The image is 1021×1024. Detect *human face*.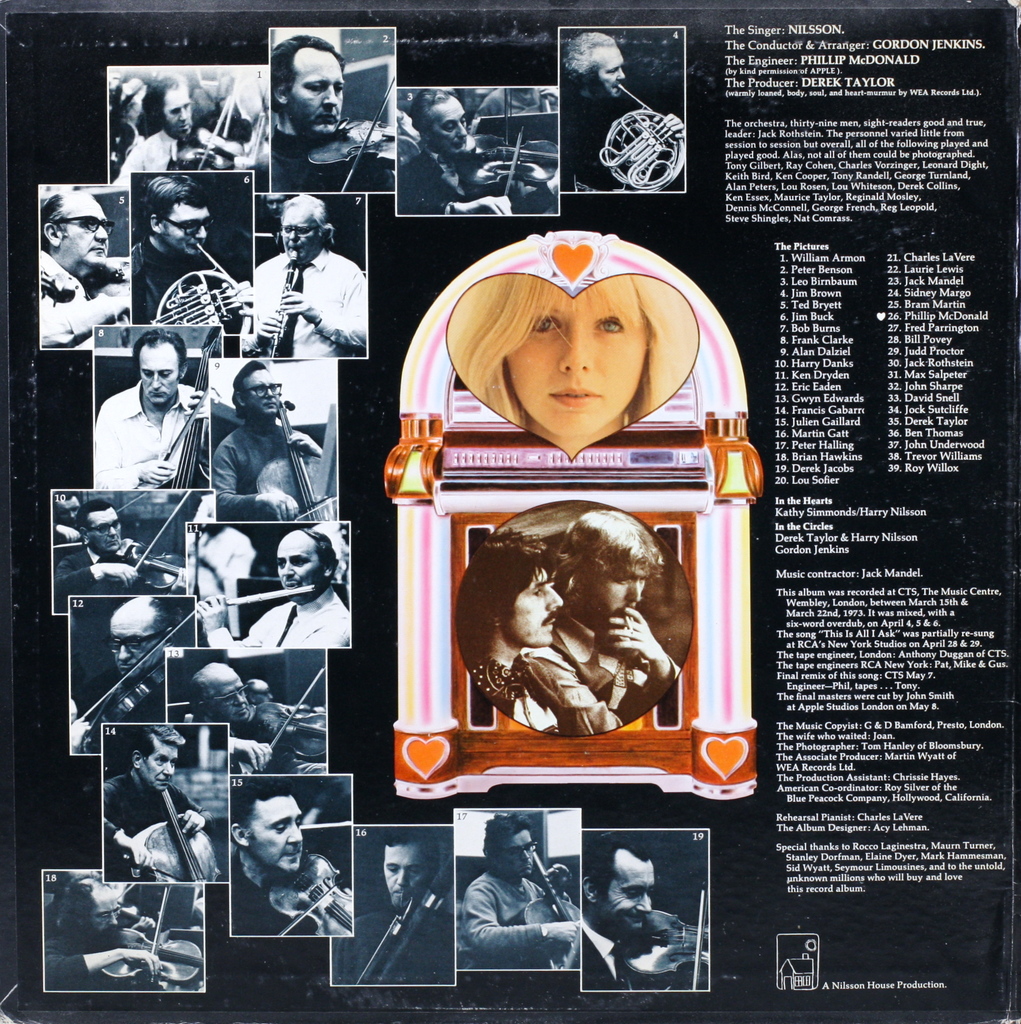
Detection: 47 496 80 525.
